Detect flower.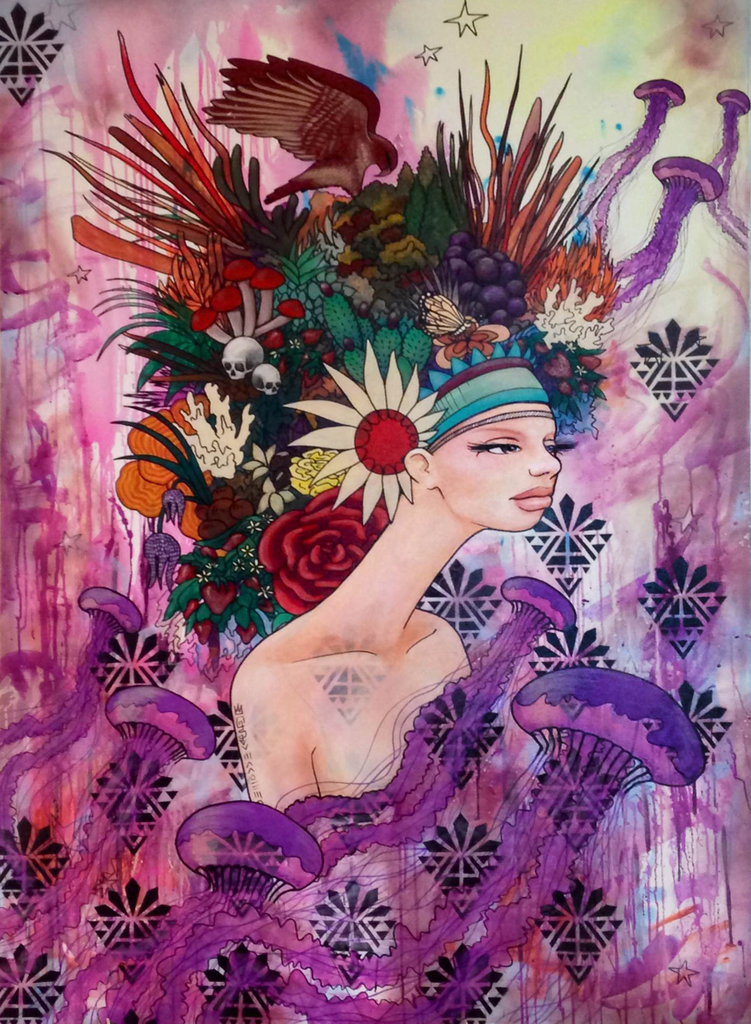
Detected at crop(288, 339, 447, 523).
